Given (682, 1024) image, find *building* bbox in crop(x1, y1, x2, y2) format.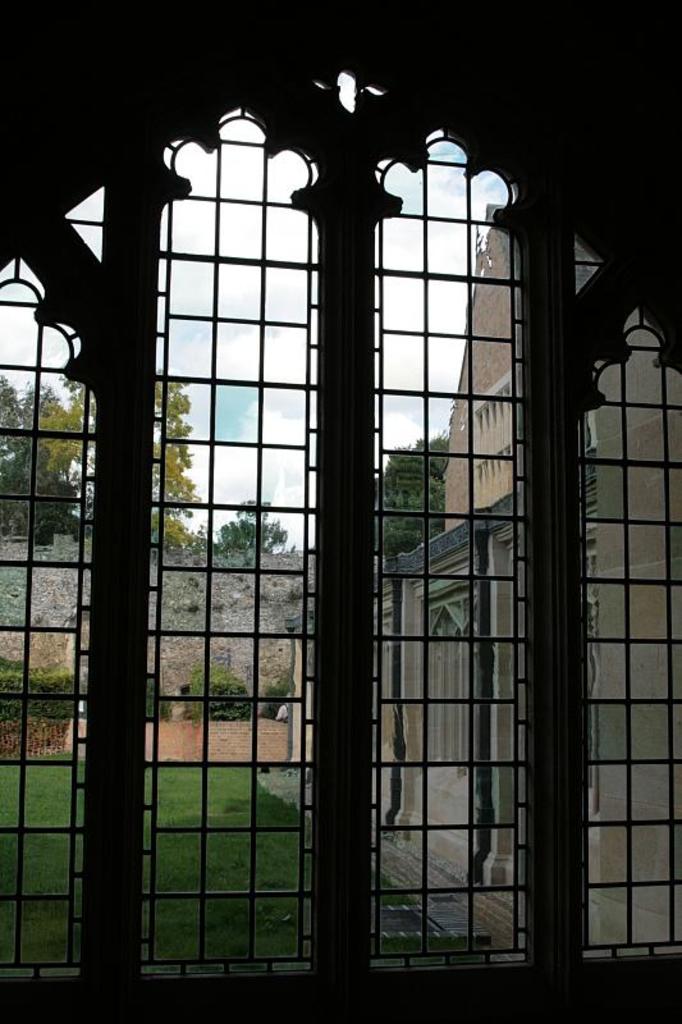
crop(0, 0, 681, 1023).
